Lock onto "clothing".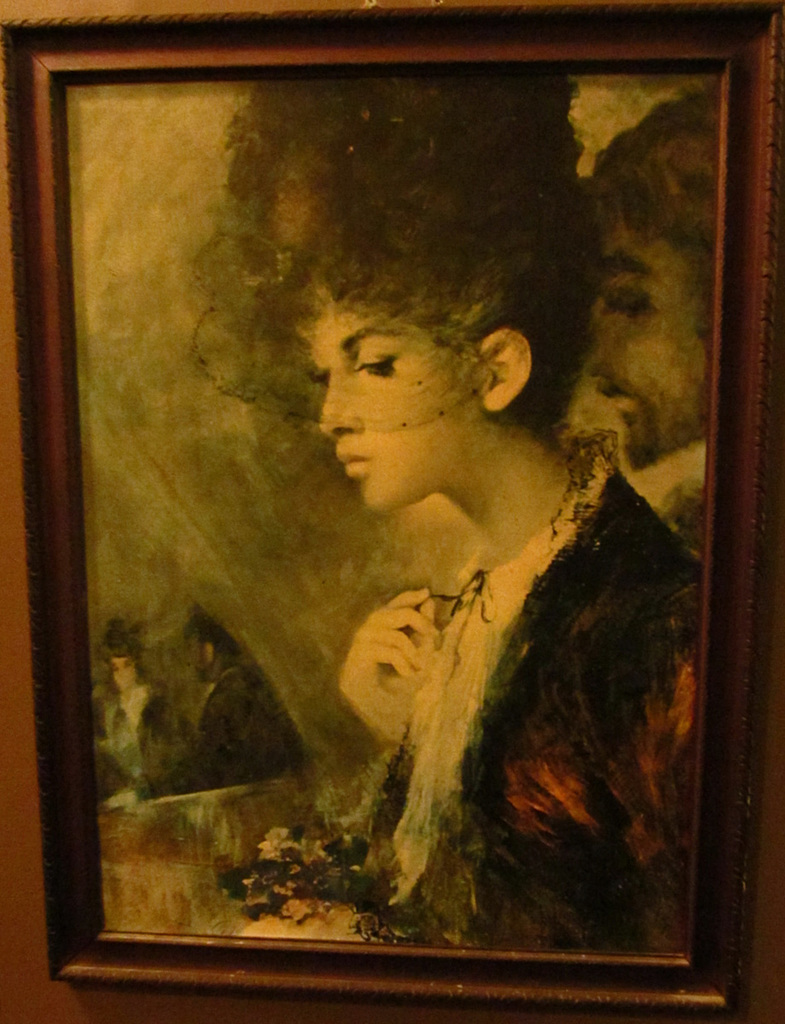
Locked: <bbox>91, 678, 199, 813</bbox>.
